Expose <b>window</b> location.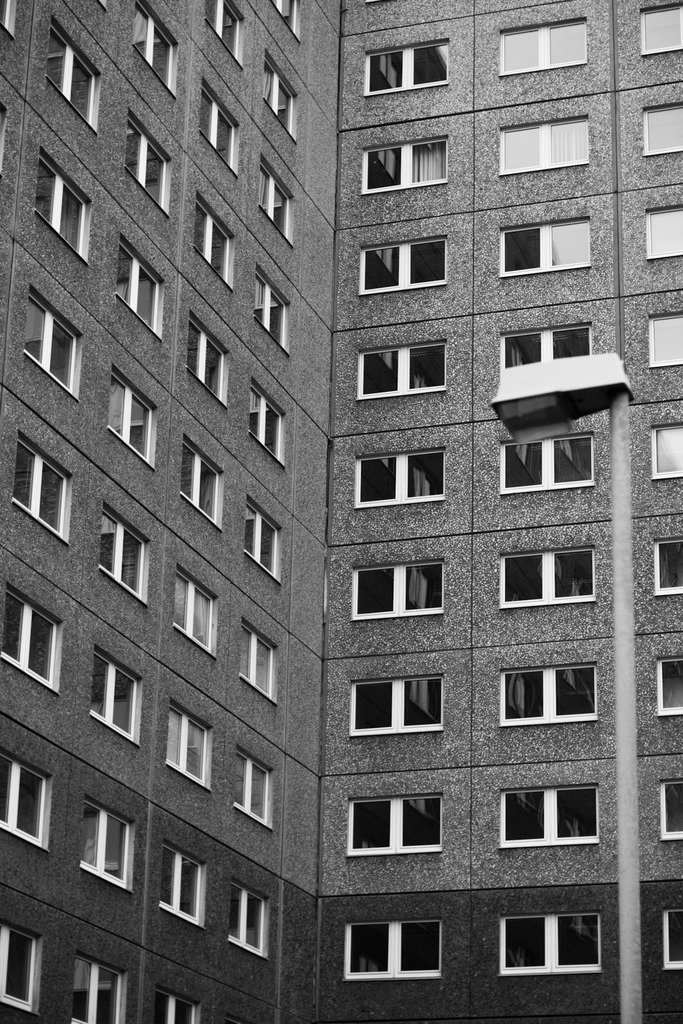
Exposed at [left=502, top=778, right=600, bottom=849].
